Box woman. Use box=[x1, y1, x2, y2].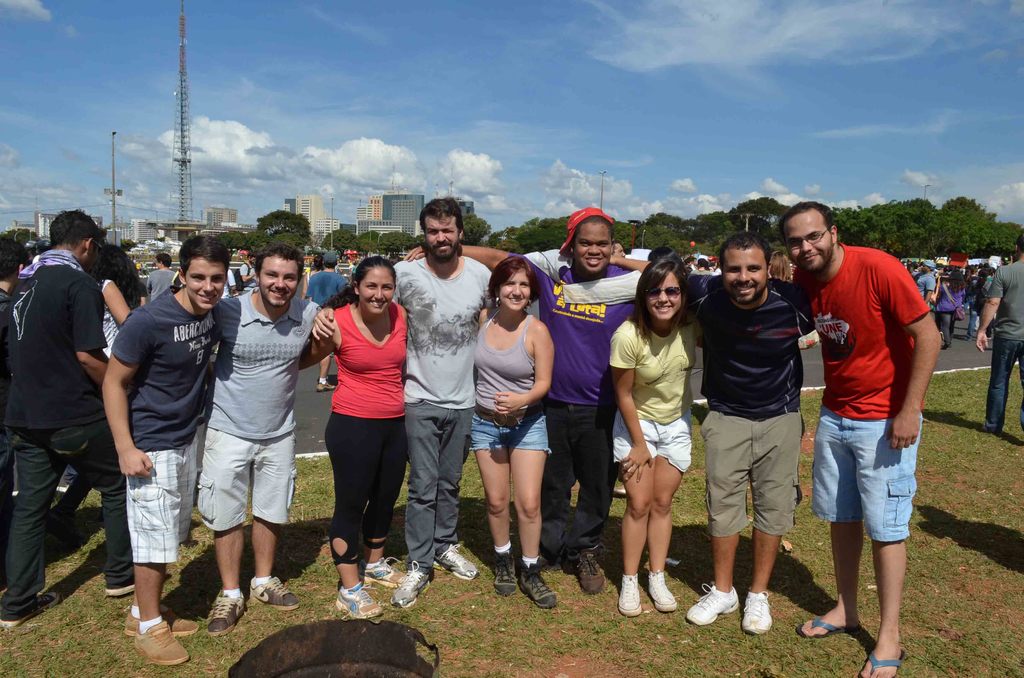
box=[306, 255, 415, 588].
